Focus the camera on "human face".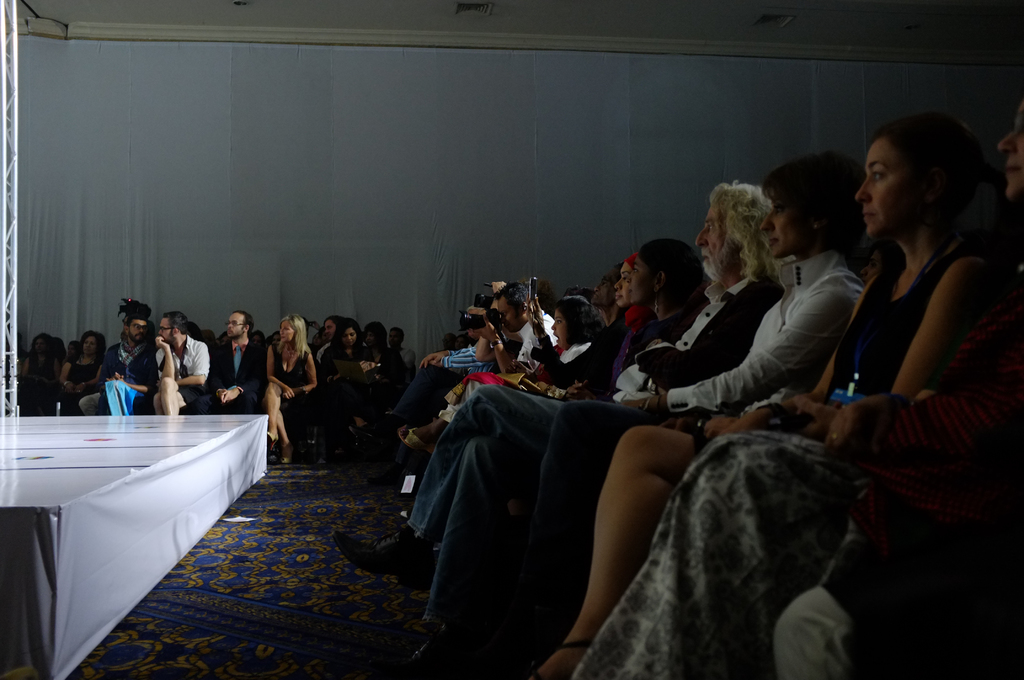
Focus region: BBox(82, 334, 97, 354).
